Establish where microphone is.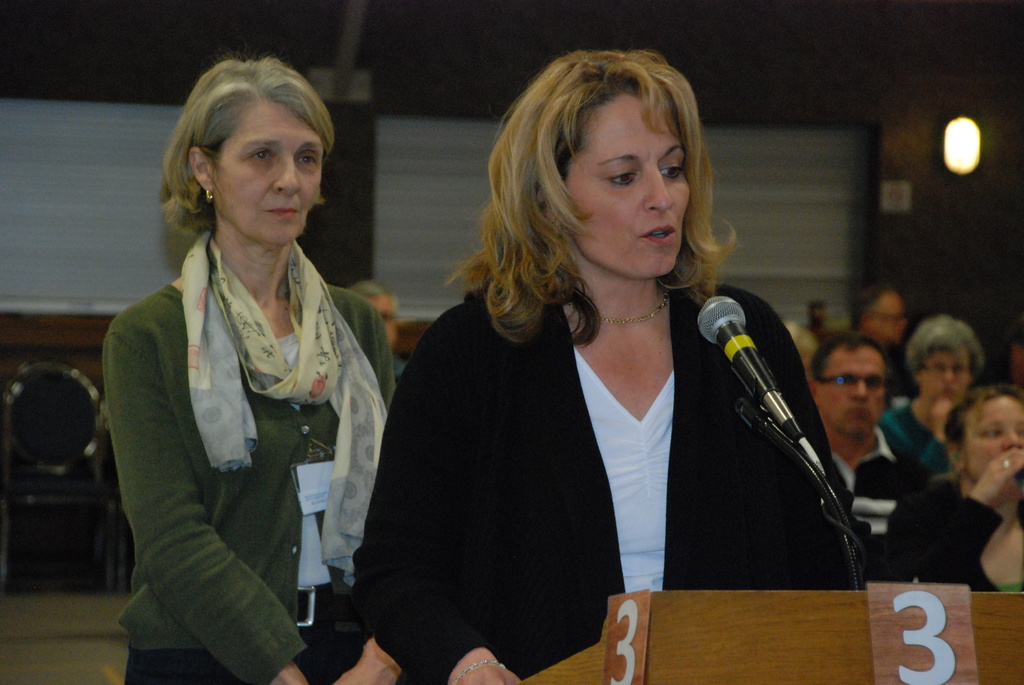
Established at [x1=684, y1=294, x2=837, y2=485].
